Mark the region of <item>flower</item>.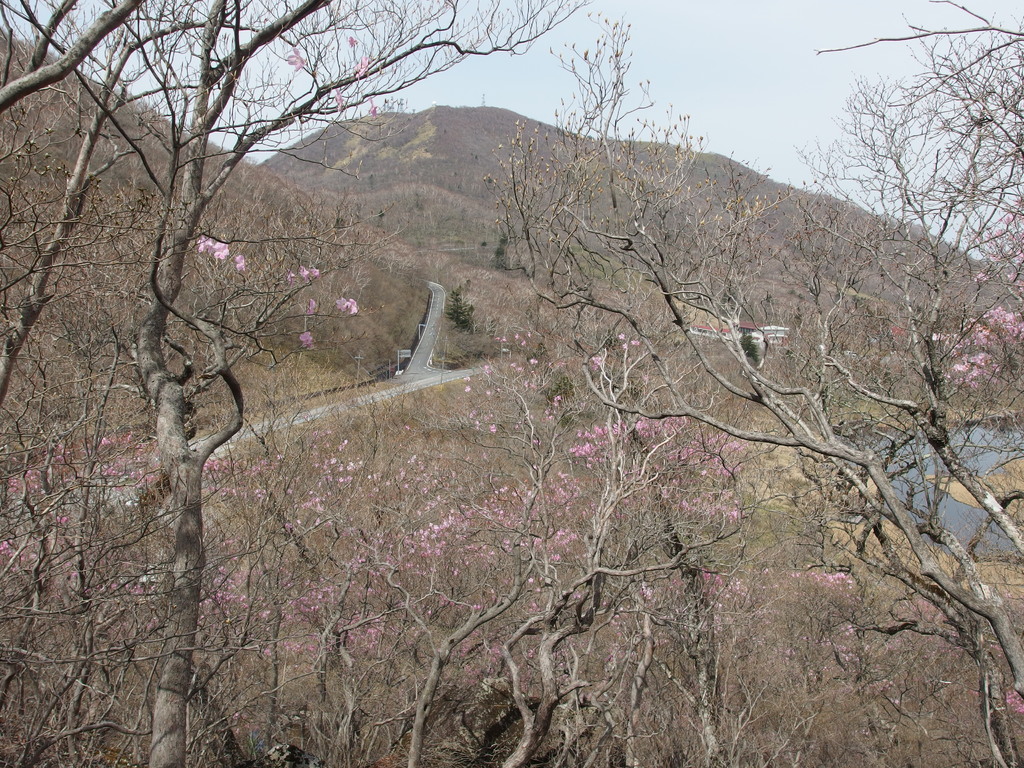
Region: <bbox>367, 98, 381, 119</bbox>.
